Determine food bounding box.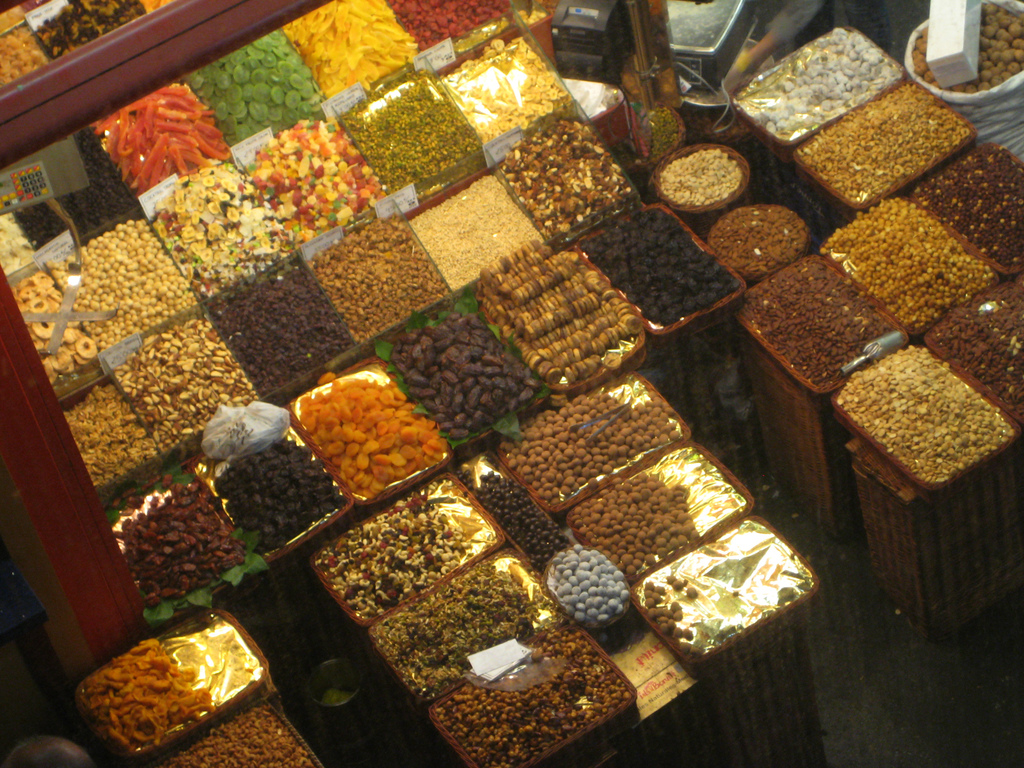
Determined: crop(248, 119, 383, 248).
